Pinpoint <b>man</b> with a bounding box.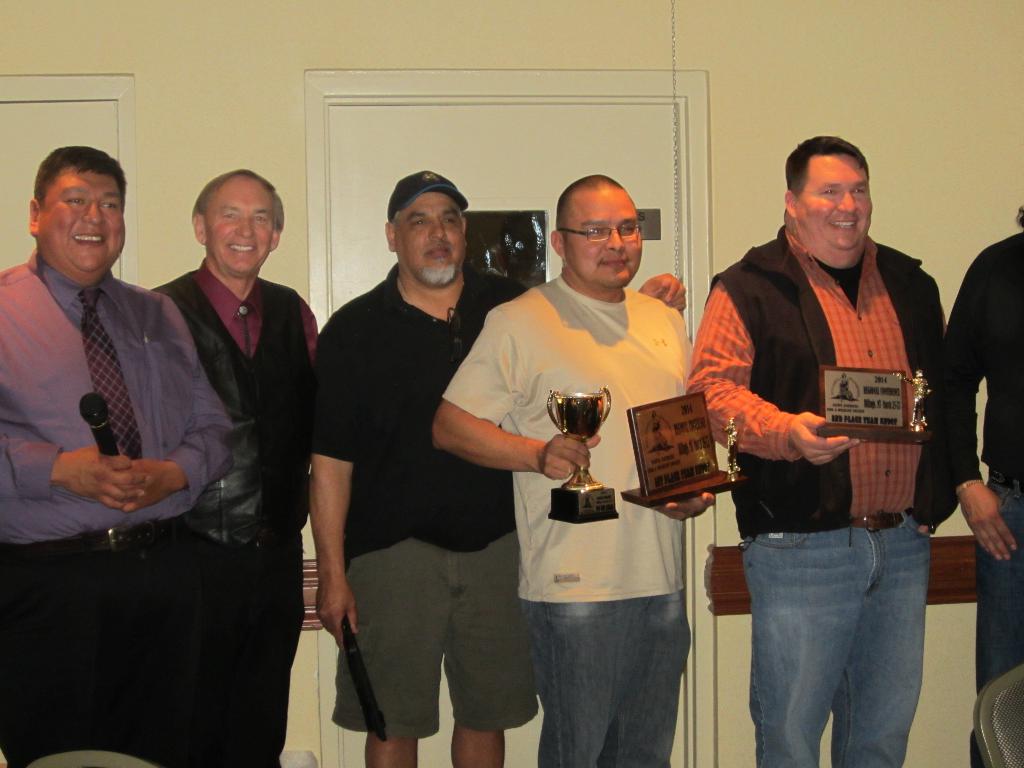
x1=16, y1=147, x2=232, y2=684.
